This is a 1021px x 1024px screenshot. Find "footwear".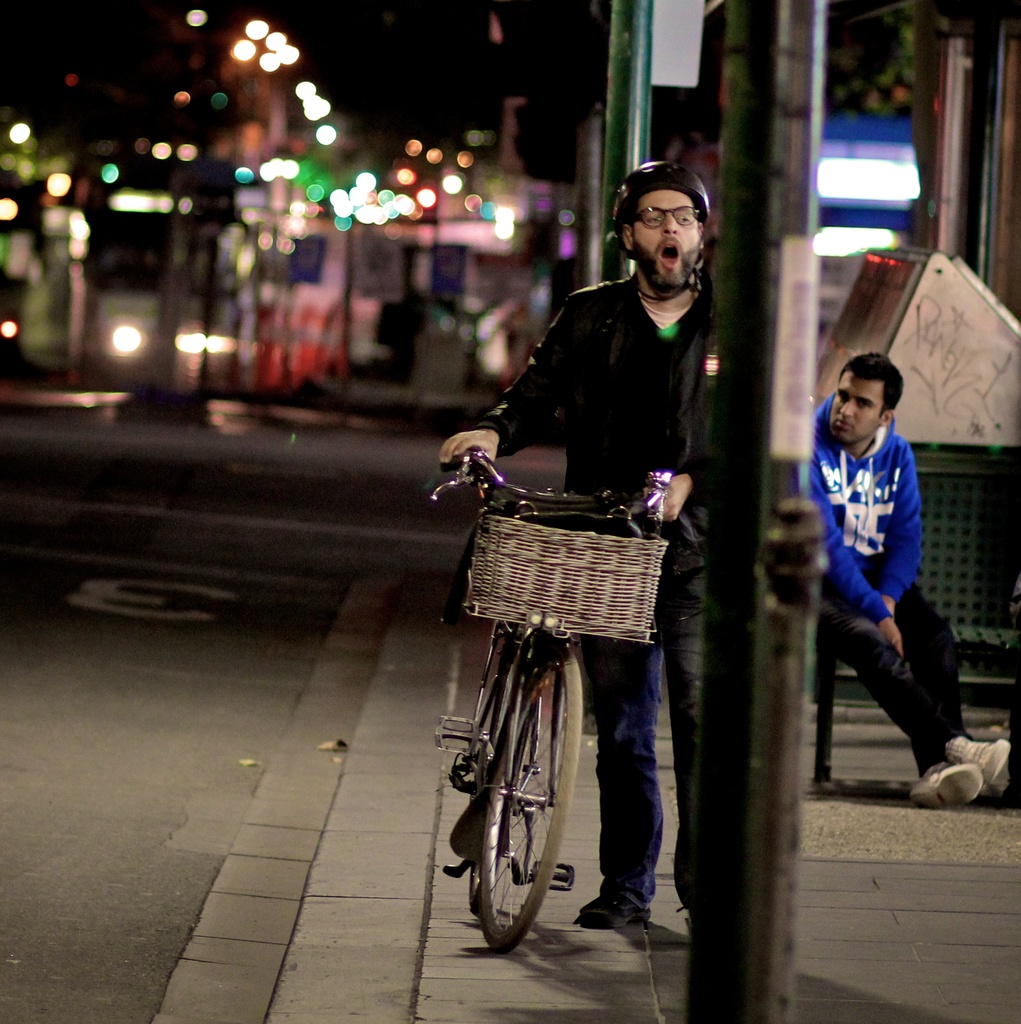
Bounding box: <box>581,889,657,929</box>.
